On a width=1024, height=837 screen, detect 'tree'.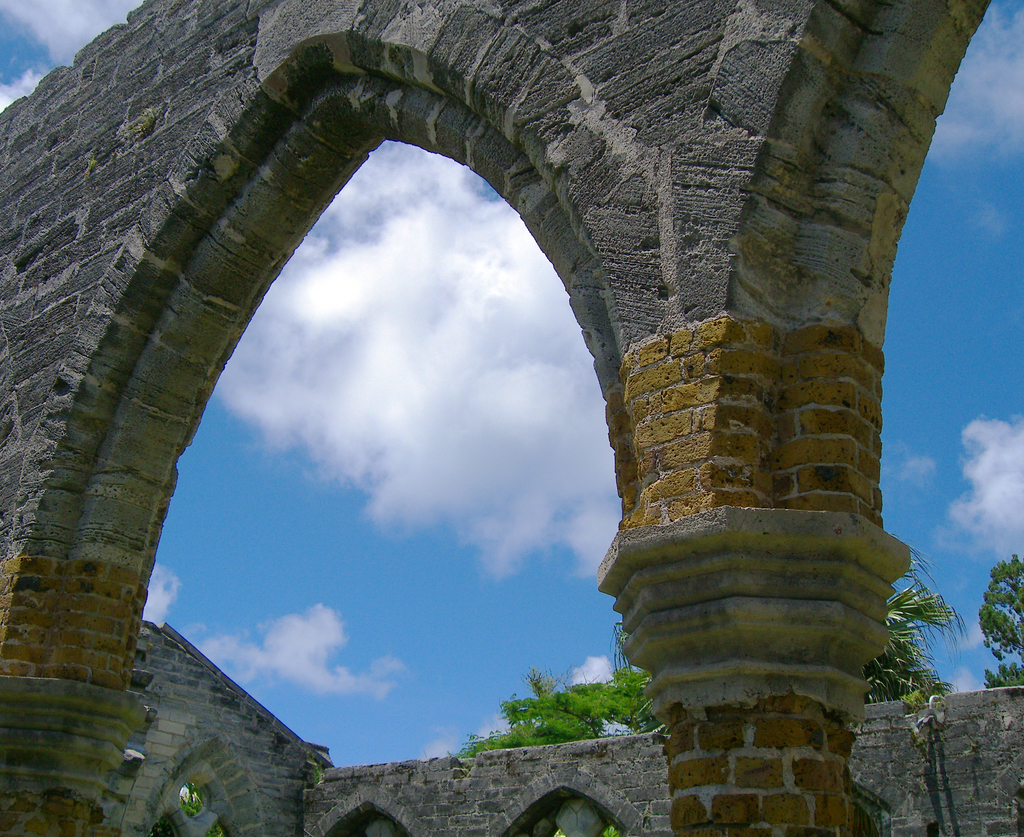
861,533,974,706.
